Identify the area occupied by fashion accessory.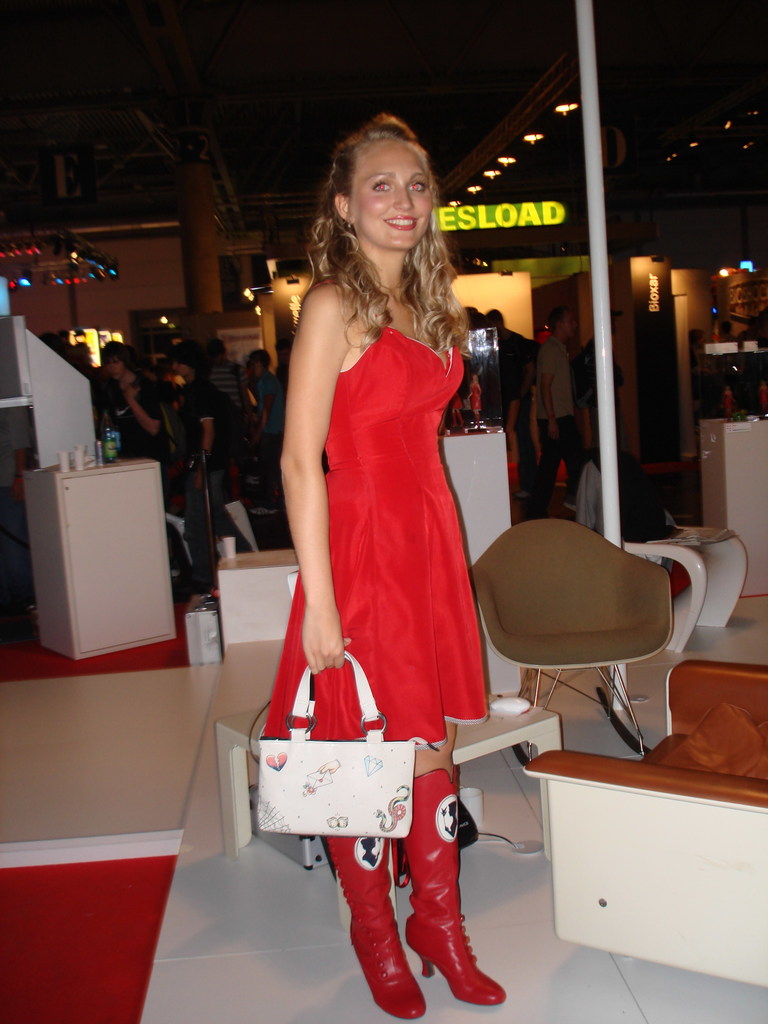
Area: 256:650:415:836.
